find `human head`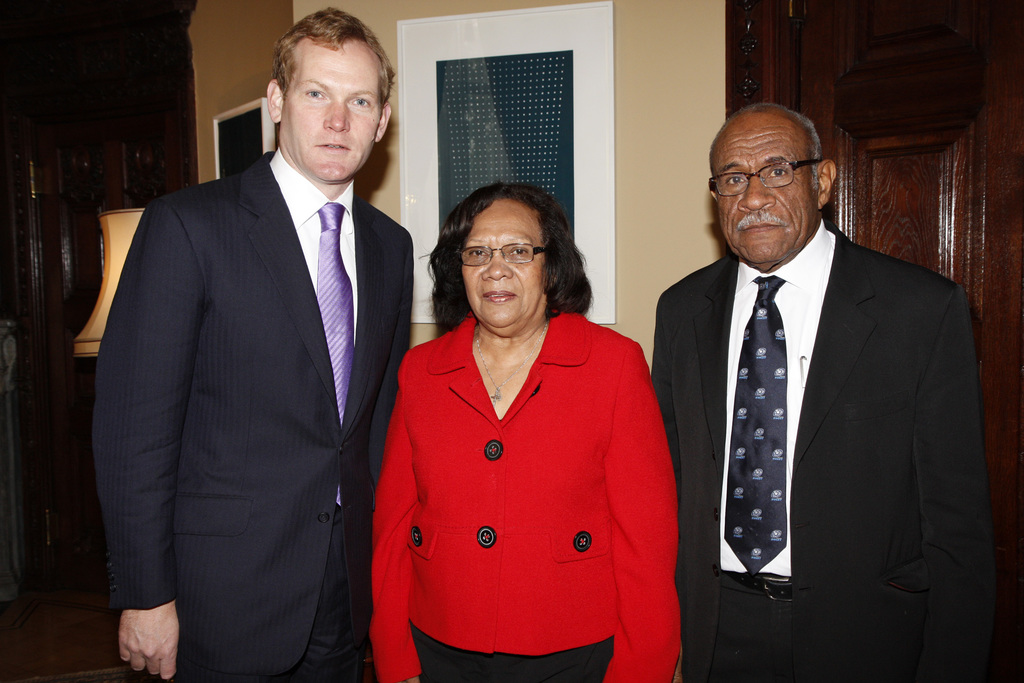
locate(713, 102, 842, 222)
